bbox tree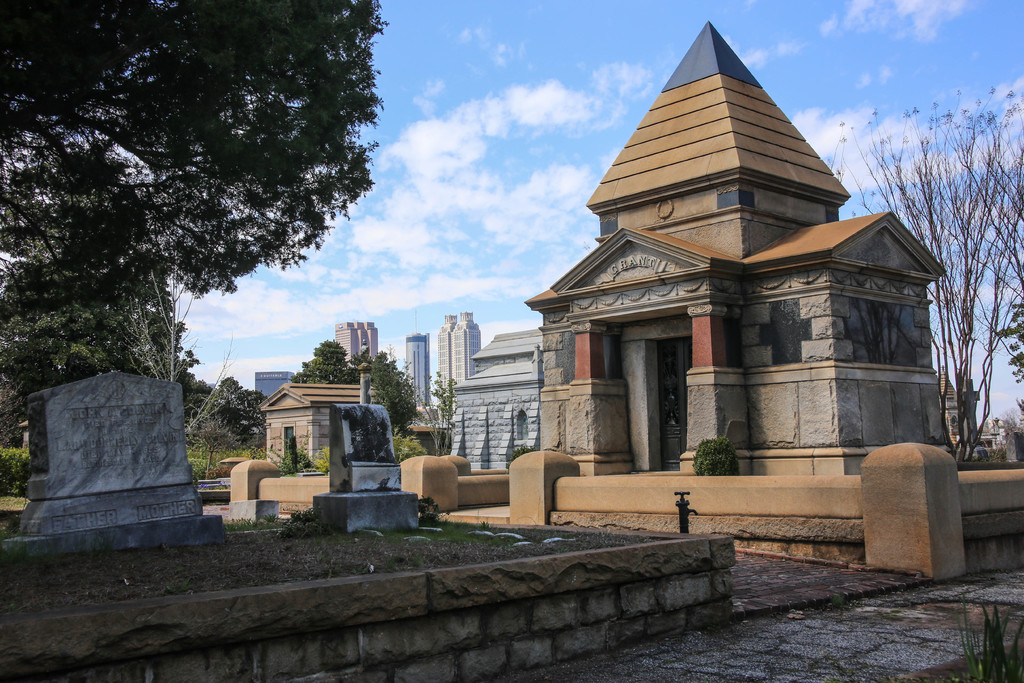
[x1=376, y1=344, x2=401, y2=444]
